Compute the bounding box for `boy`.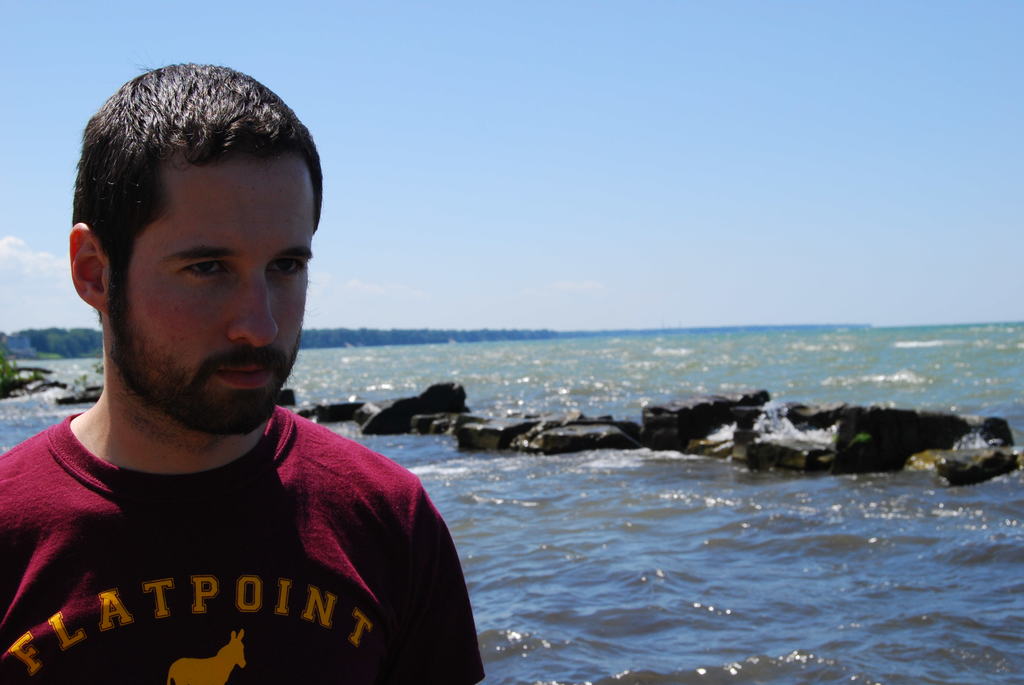
{"left": 0, "top": 60, "right": 481, "bottom": 684}.
